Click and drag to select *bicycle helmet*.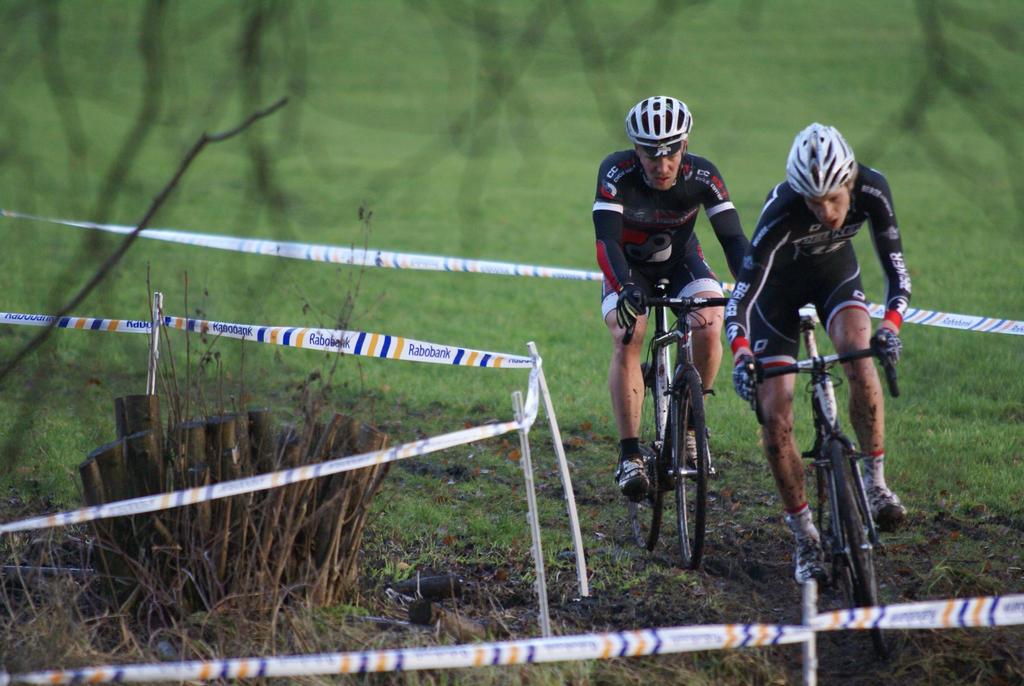
Selection: 628/91/704/174.
